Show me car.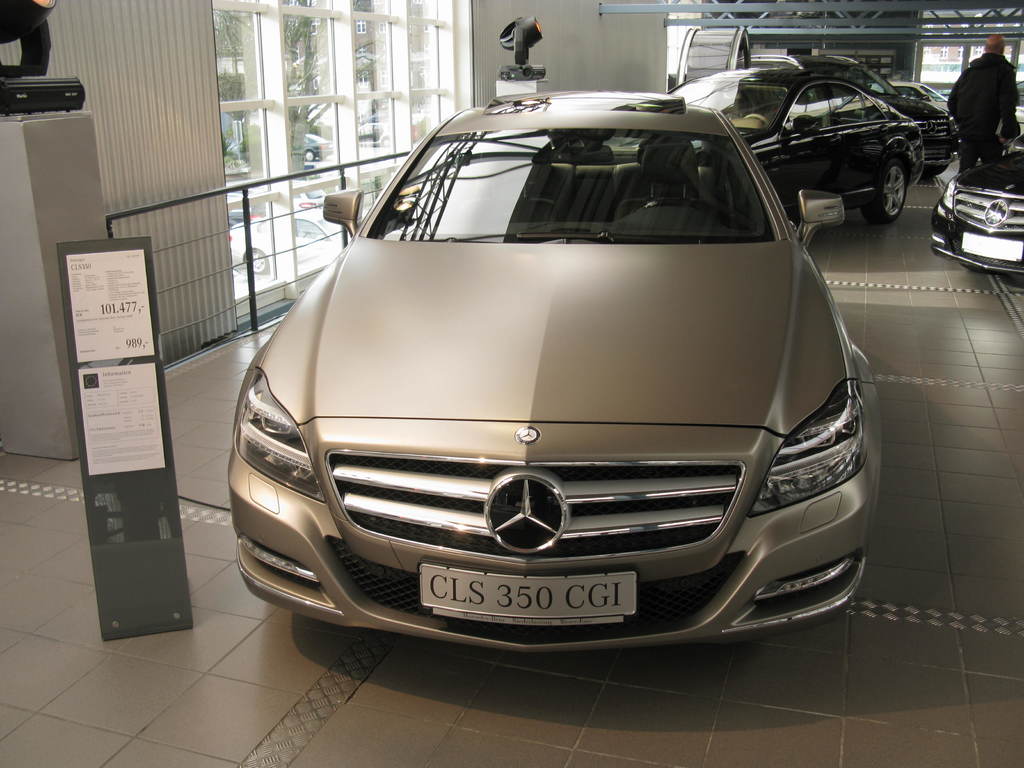
car is here: [779, 54, 966, 180].
